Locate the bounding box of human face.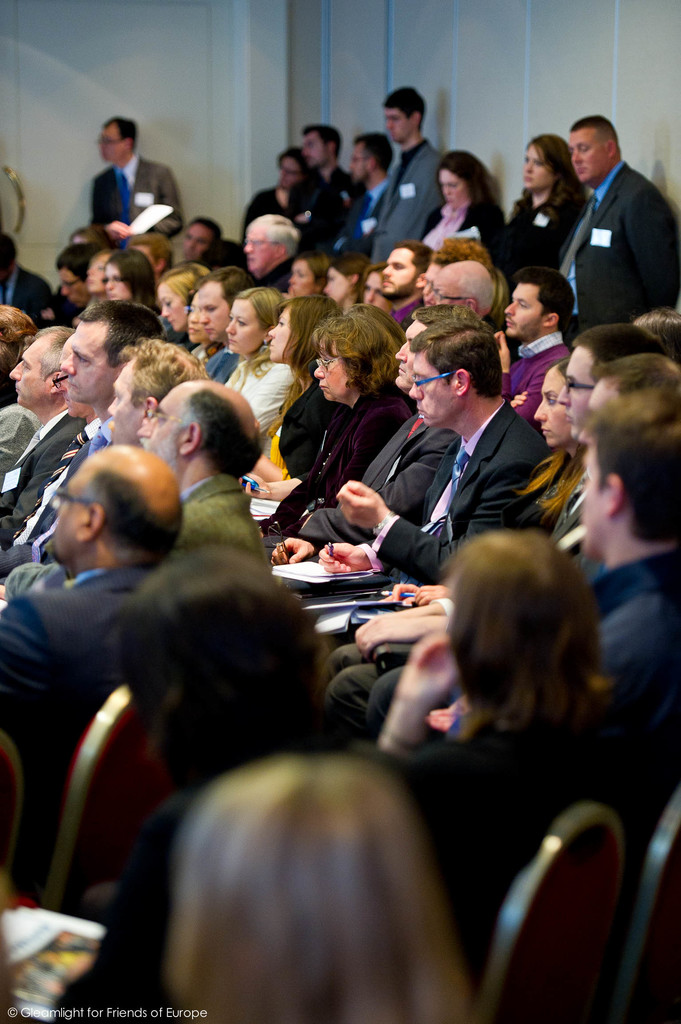
Bounding box: <region>45, 479, 77, 556</region>.
